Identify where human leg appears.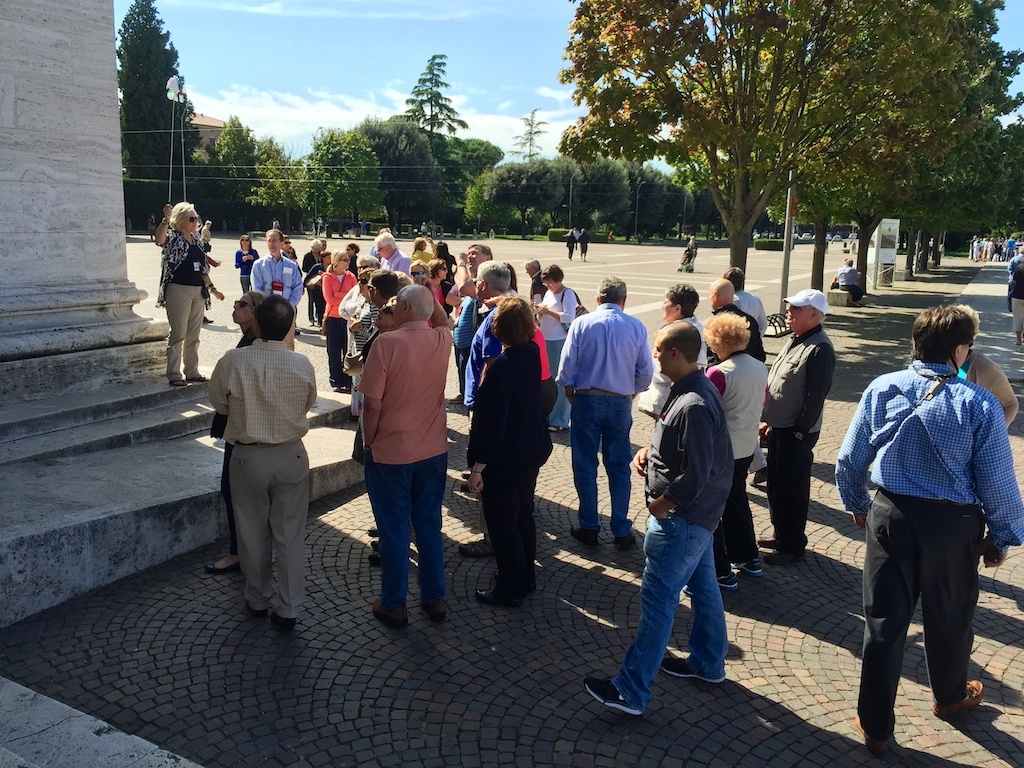
Appears at BBox(164, 281, 211, 389).
